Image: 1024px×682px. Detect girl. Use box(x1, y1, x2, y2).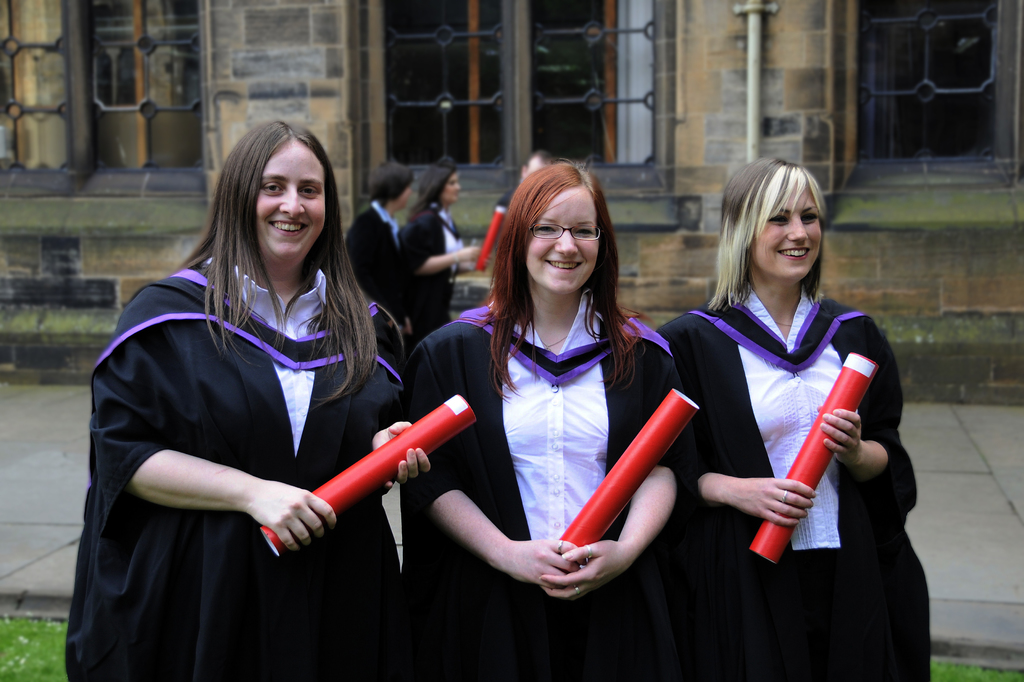
box(657, 154, 931, 681).
